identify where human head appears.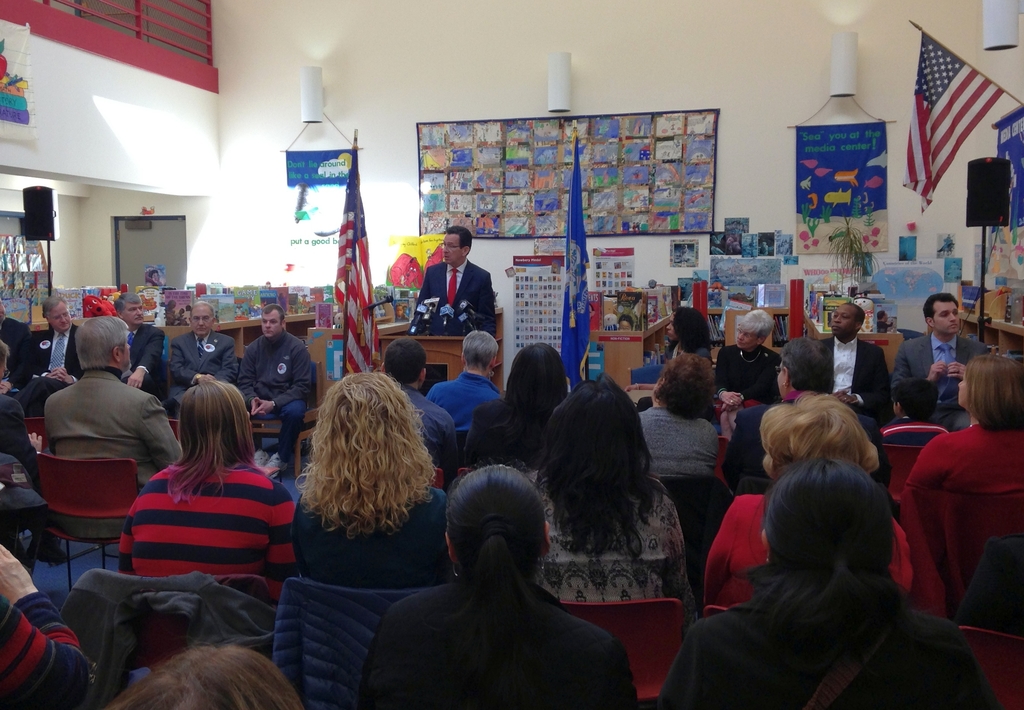
Appears at [x1=178, y1=381, x2=249, y2=460].
